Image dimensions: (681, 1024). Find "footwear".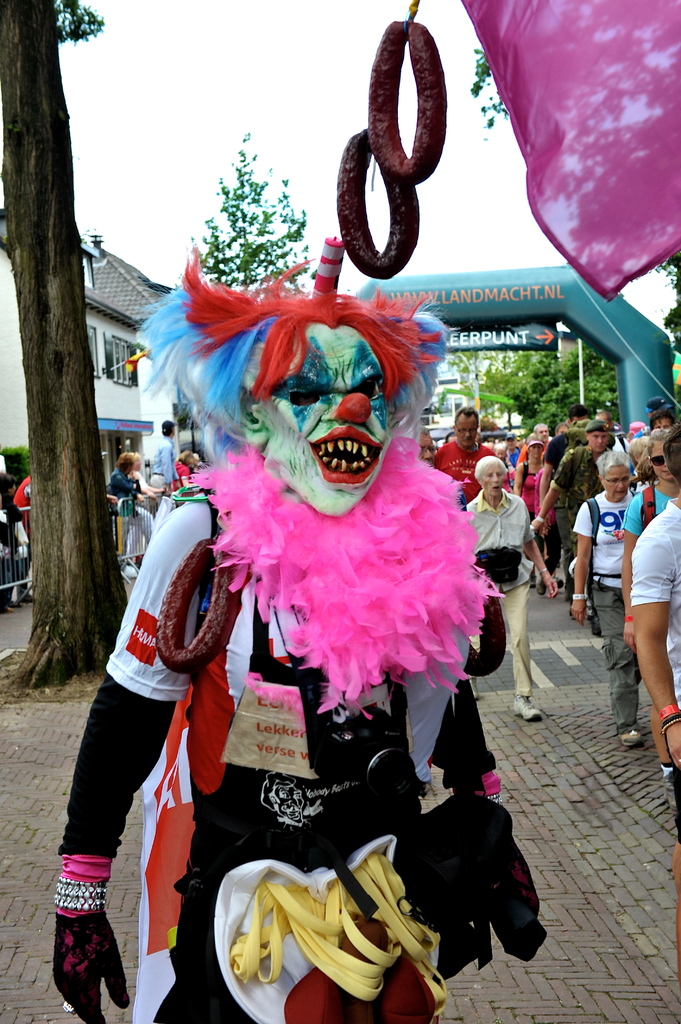
bbox=[588, 614, 602, 634].
